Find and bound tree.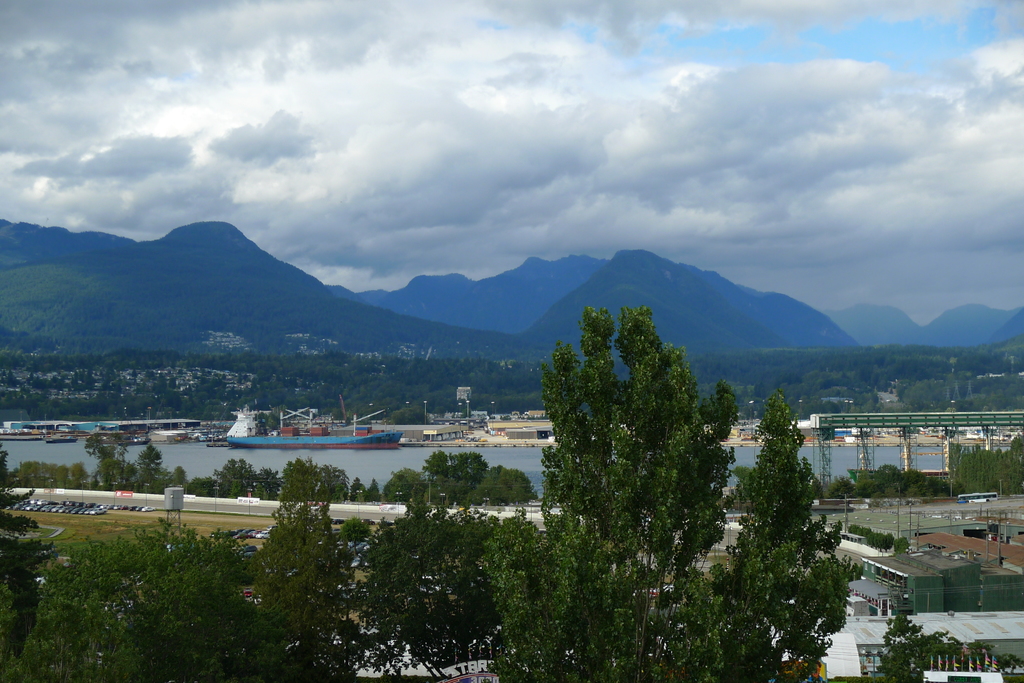
Bound: rect(710, 387, 858, 682).
